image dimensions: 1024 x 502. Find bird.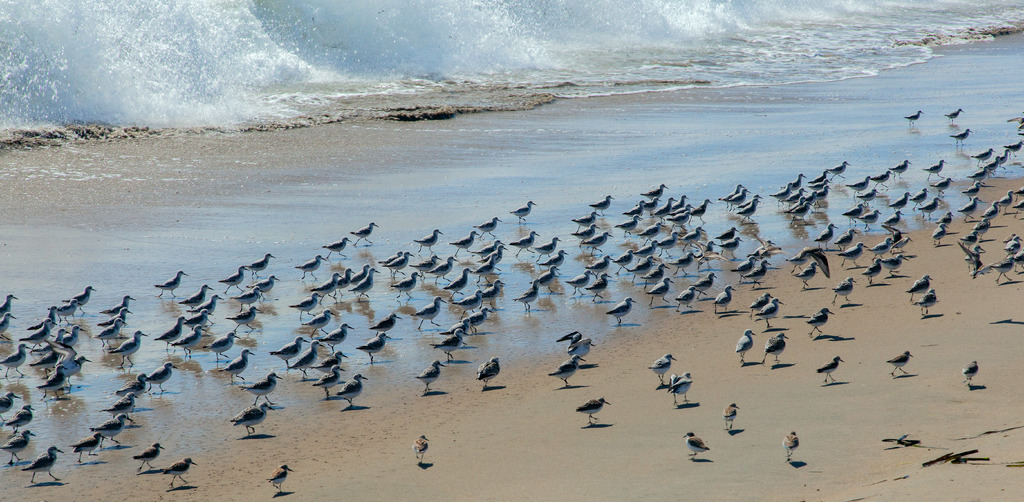
(x1=269, y1=464, x2=291, y2=492).
